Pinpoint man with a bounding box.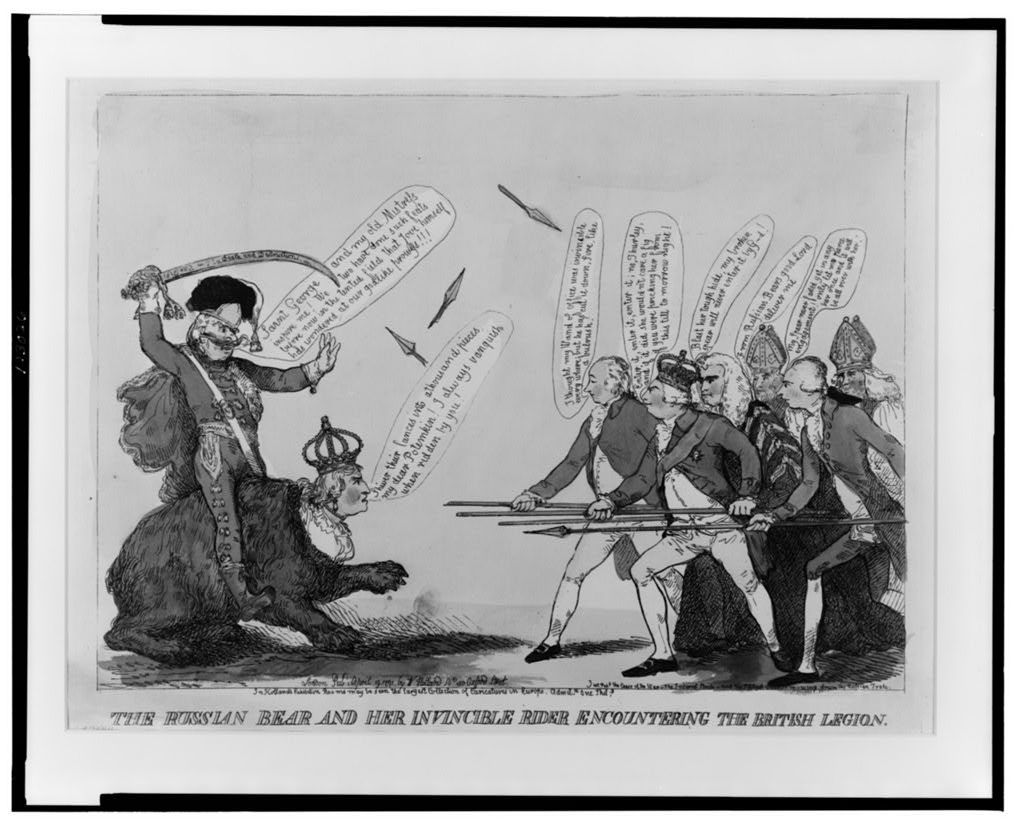
Rect(747, 359, 904, 681).
